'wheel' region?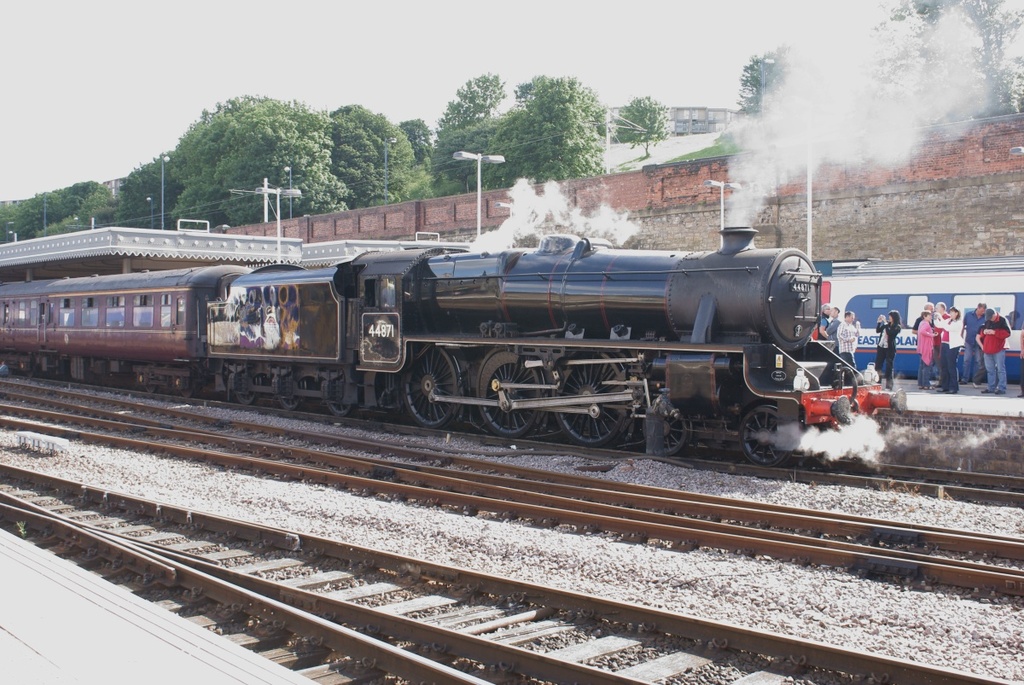
left=734, top=404, right=793, bottom=464
